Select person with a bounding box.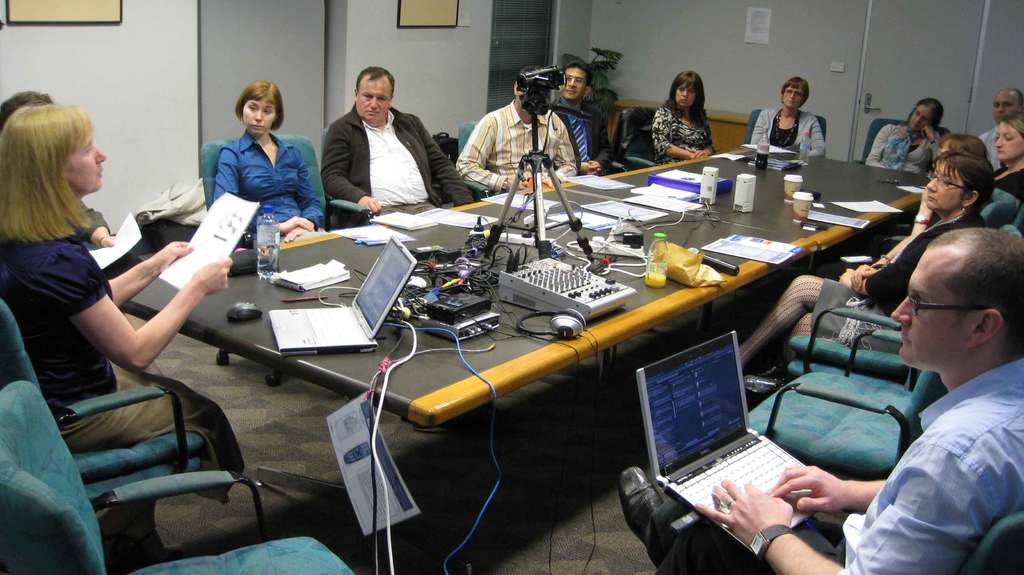
(left=216, top=83, right=332, bottom=248).
